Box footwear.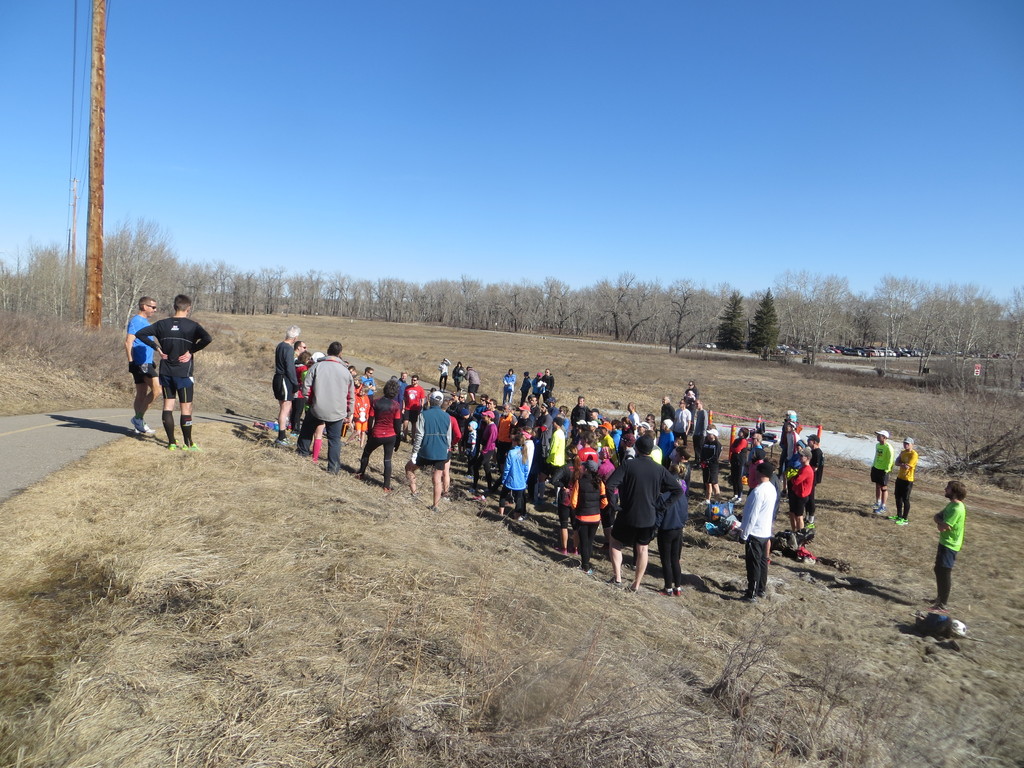
(440, 492, 450, 502).
